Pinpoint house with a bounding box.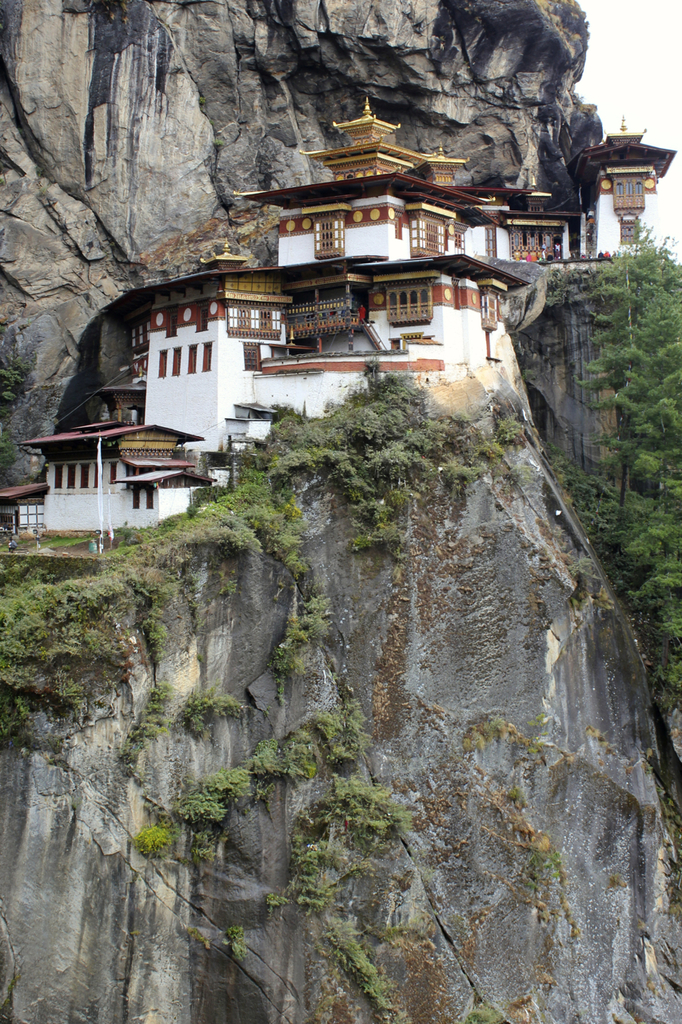
bbox(495, 167, 570, 262).
